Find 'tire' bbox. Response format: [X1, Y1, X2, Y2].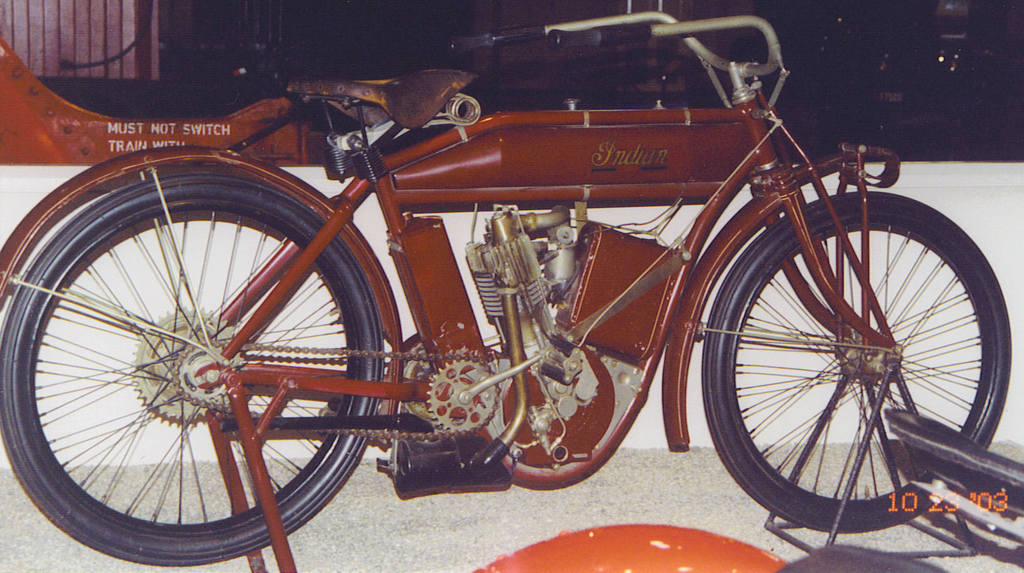
[707, 171, 970, 538].
